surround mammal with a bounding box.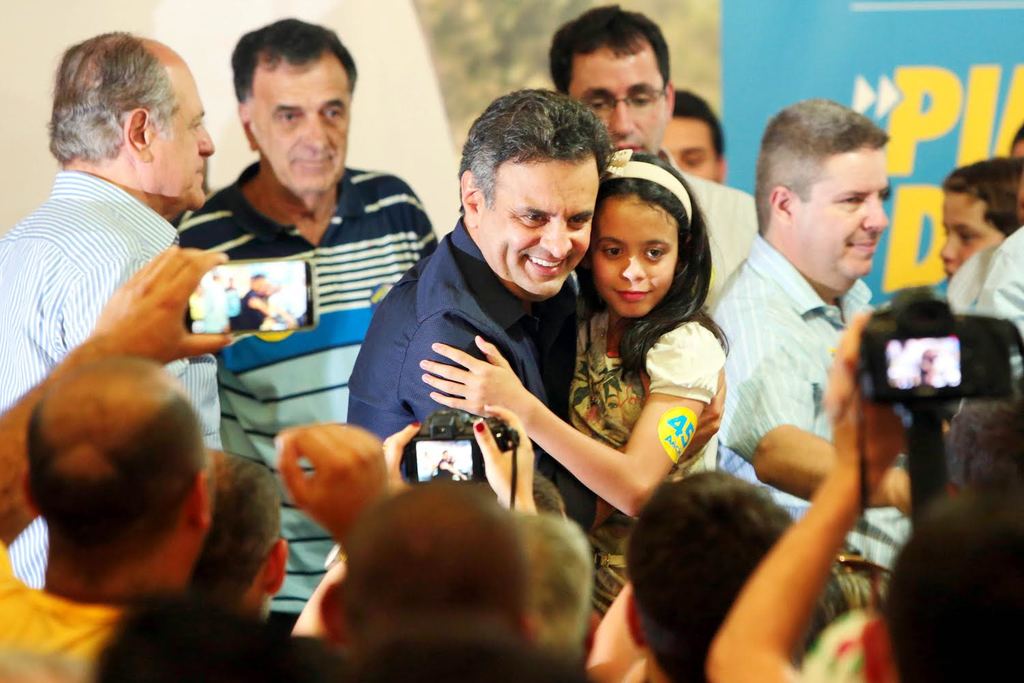
rect(552, 0, 764, 313).
